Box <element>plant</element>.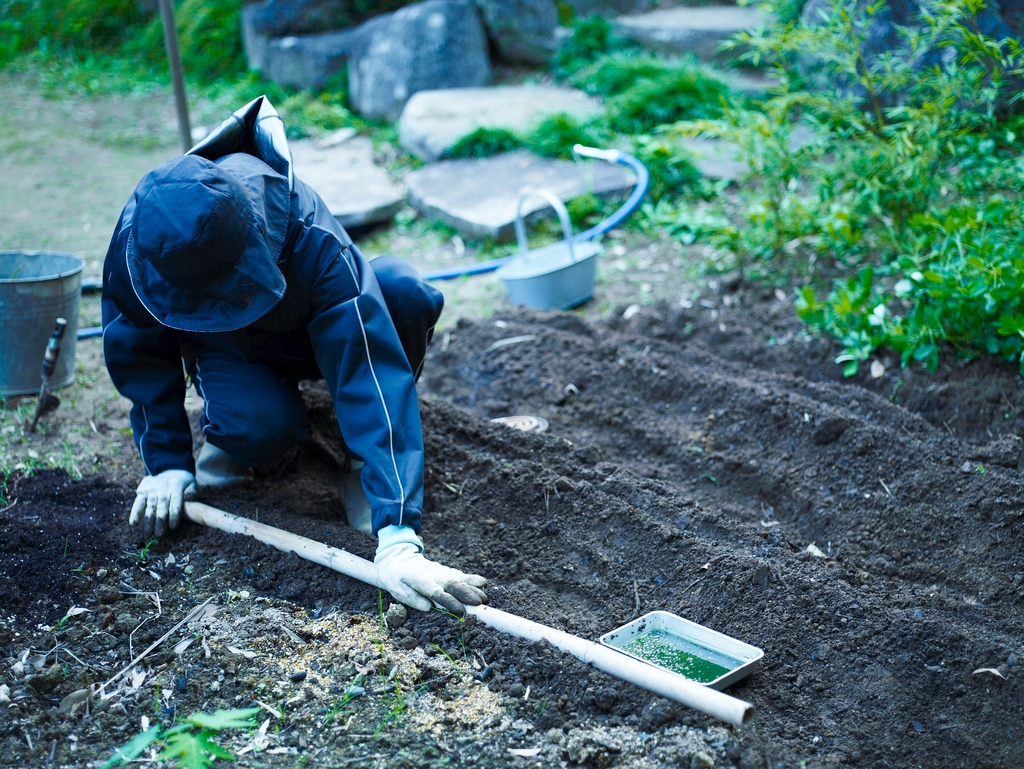
[111,697,252,768].
